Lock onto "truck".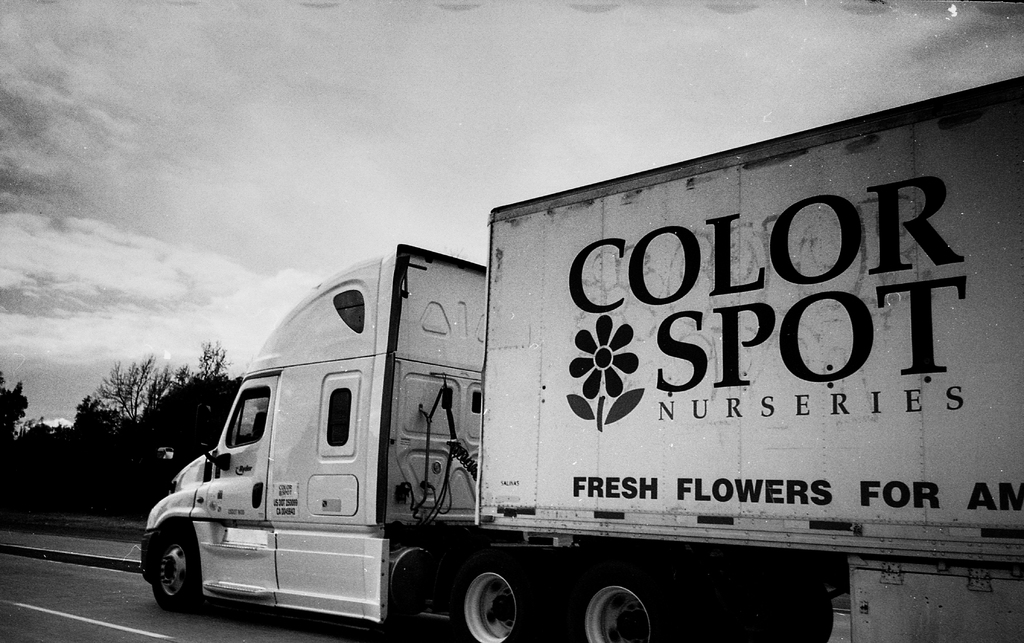
Locked: bbox=[138, 75, 1023, 642].
